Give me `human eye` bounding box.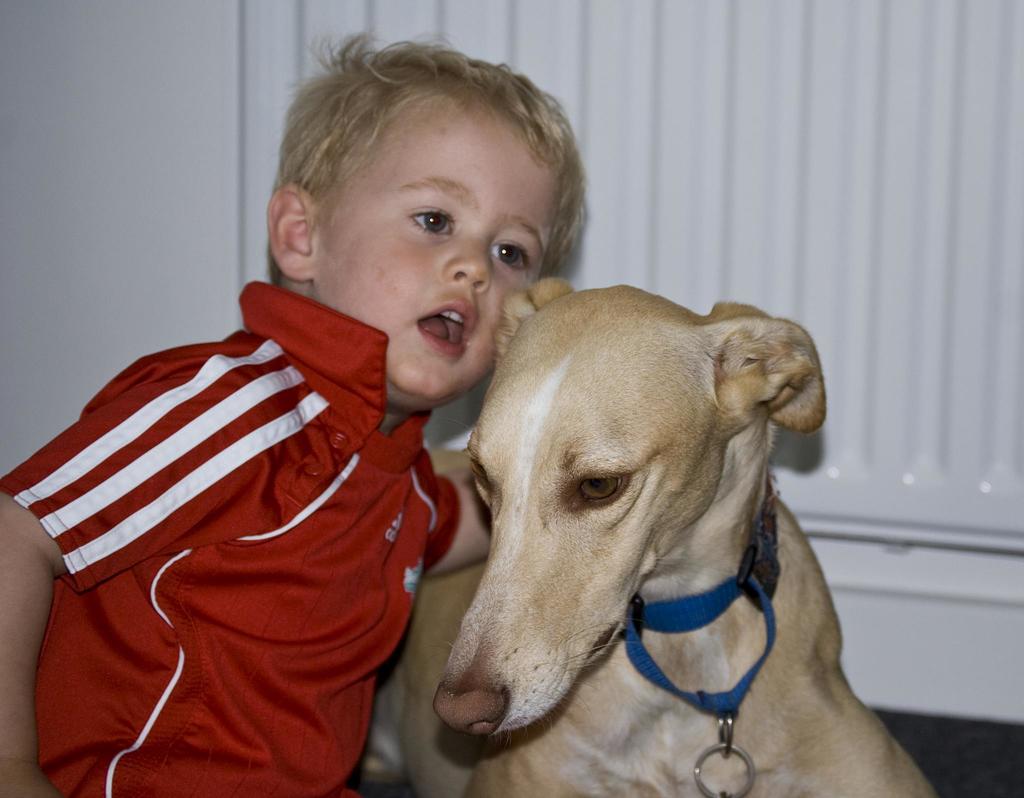
x1=484, y1=230, x2=532, y2=275.
